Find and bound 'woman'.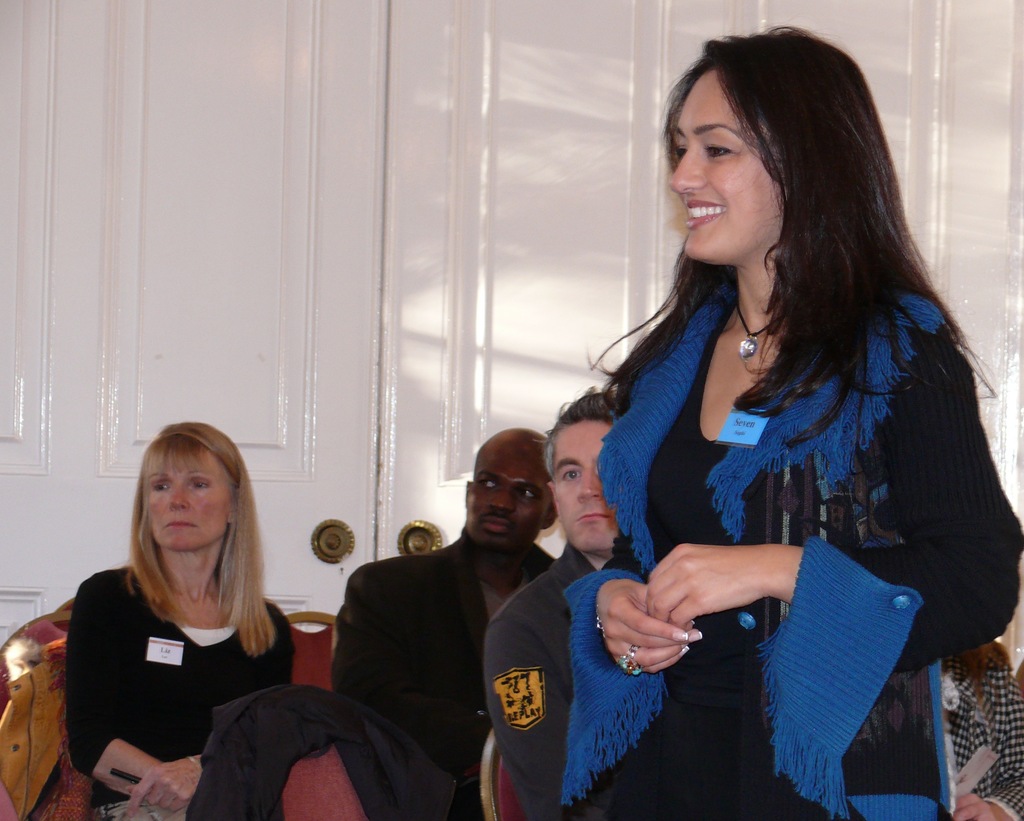
Bound: box(52, 419, 323, 820).
